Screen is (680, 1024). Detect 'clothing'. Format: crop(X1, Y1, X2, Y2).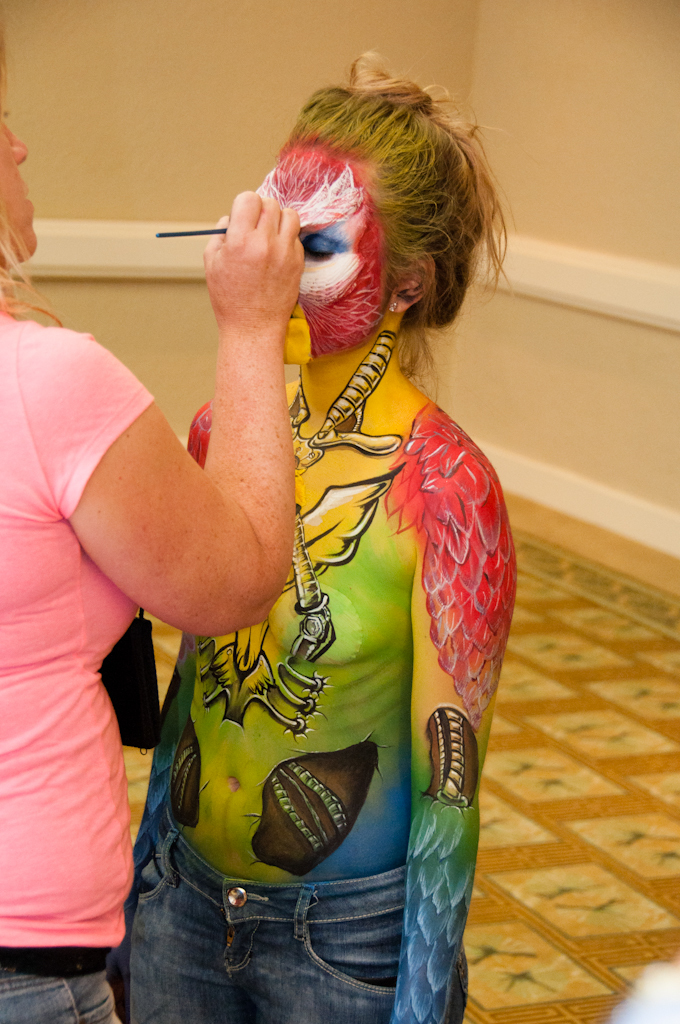
crop(125, 799, 471, 1023).
